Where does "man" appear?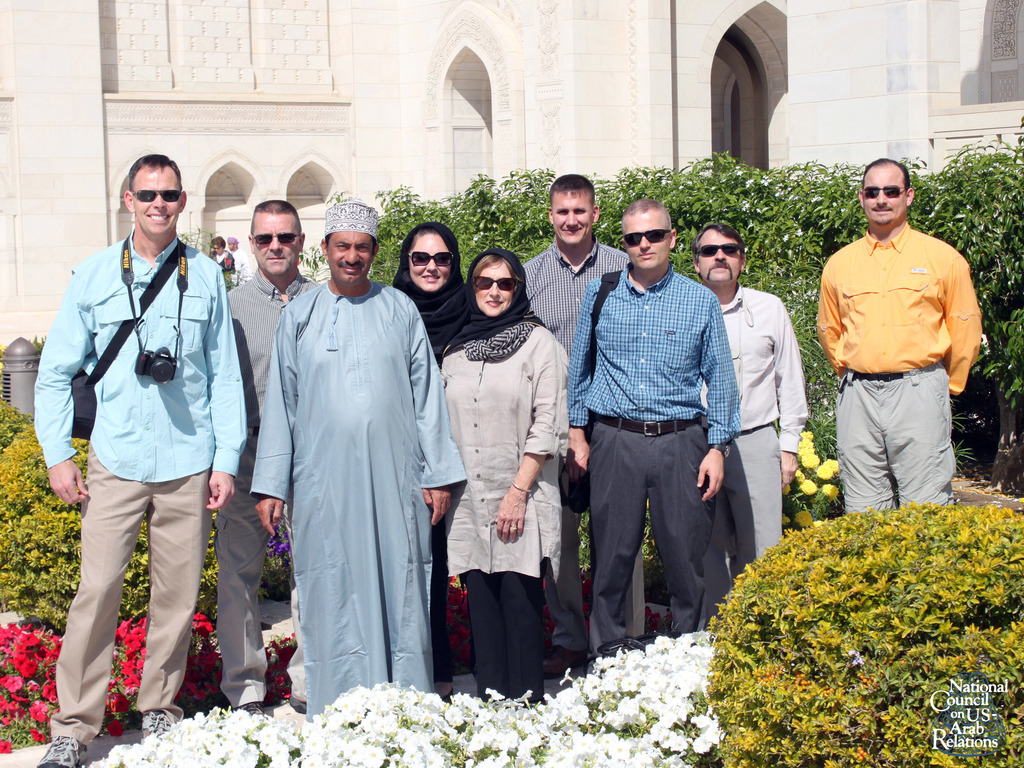
Appears at x1=691 y1=224 x2=812 y2=637.
